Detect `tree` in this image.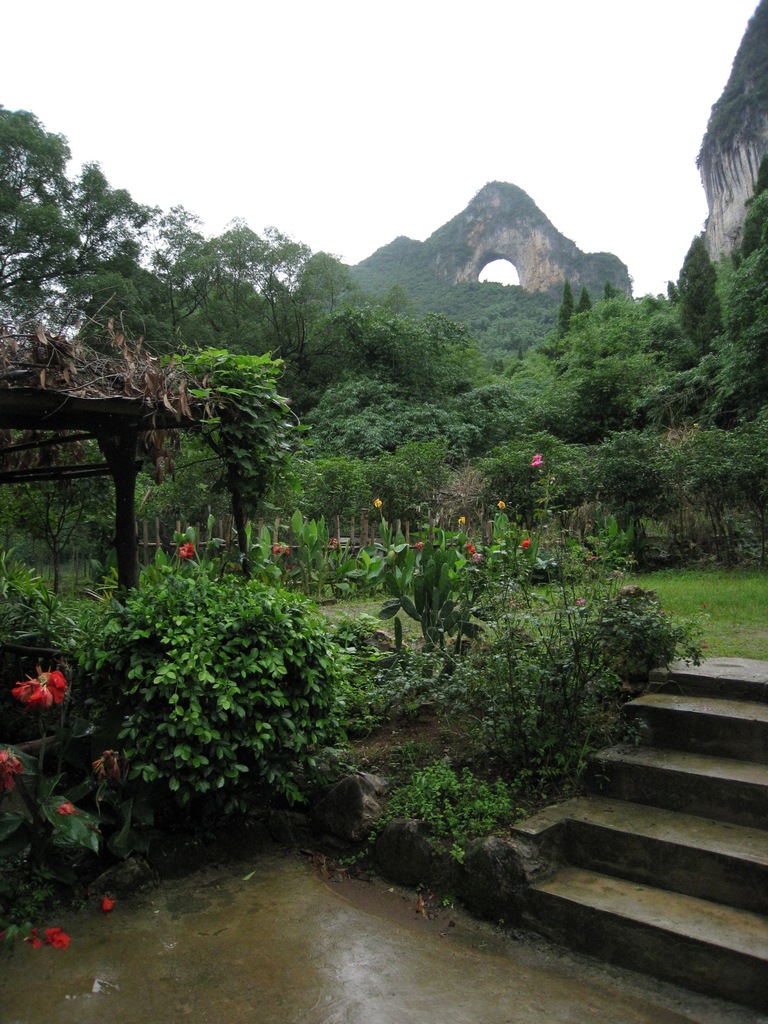
Detection: <box>282,449,363,540</box>.
